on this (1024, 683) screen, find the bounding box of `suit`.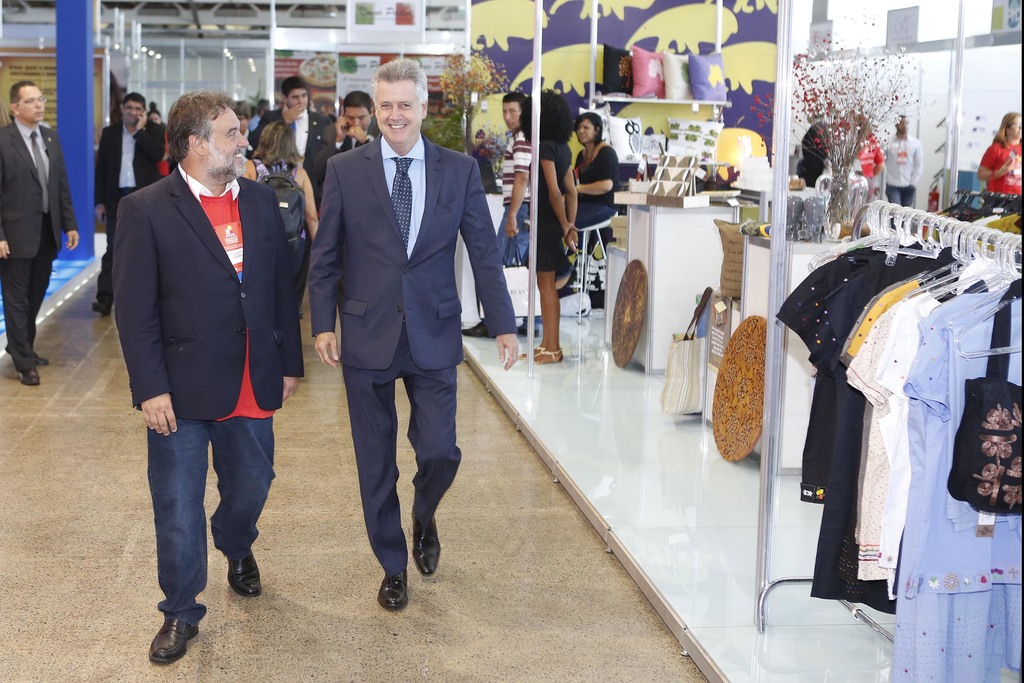
Bounding box: {"x1": 107, "y1": 88, "x2": 291, "y2": 626}.
